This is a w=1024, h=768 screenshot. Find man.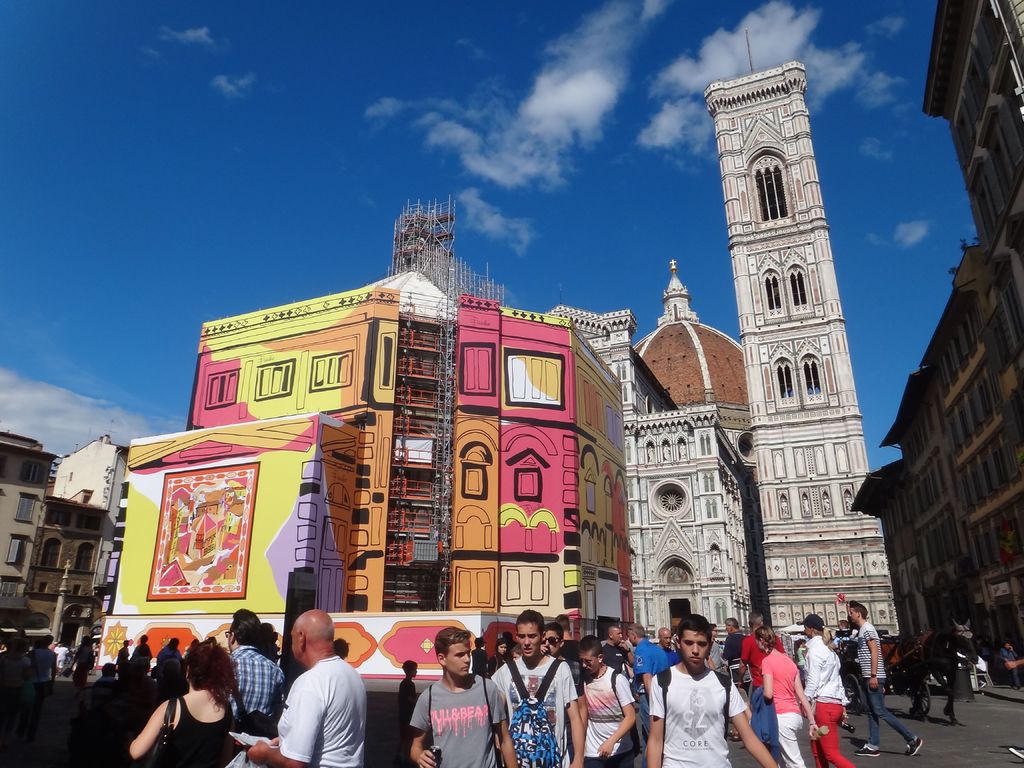
Bounding box: box(490, 606, 586, 767).
